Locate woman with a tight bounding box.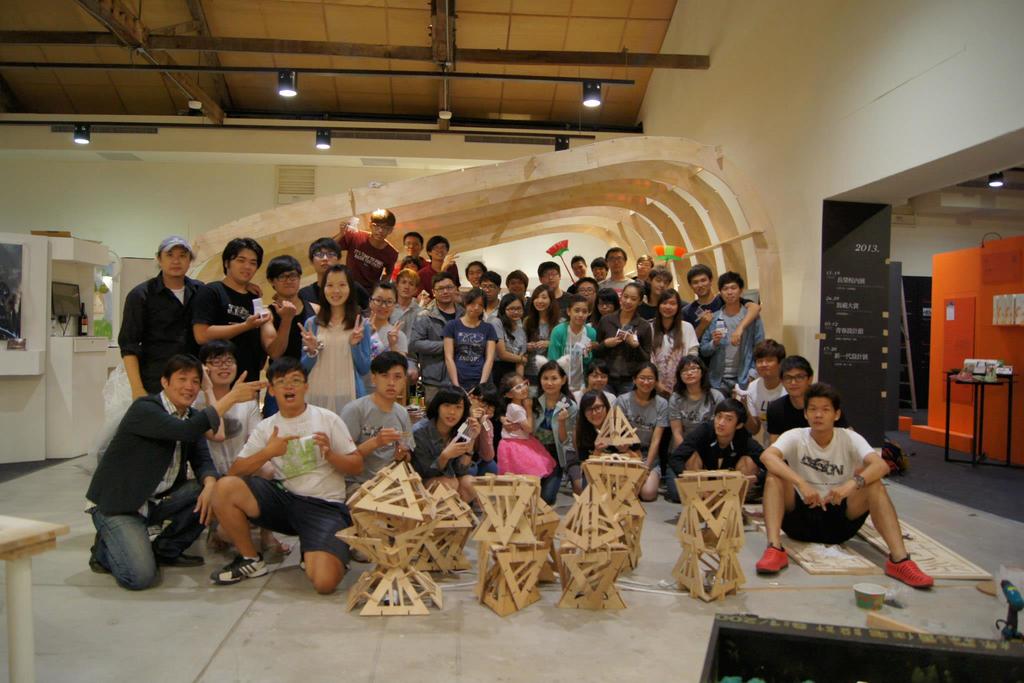
(569,392,614,497).
